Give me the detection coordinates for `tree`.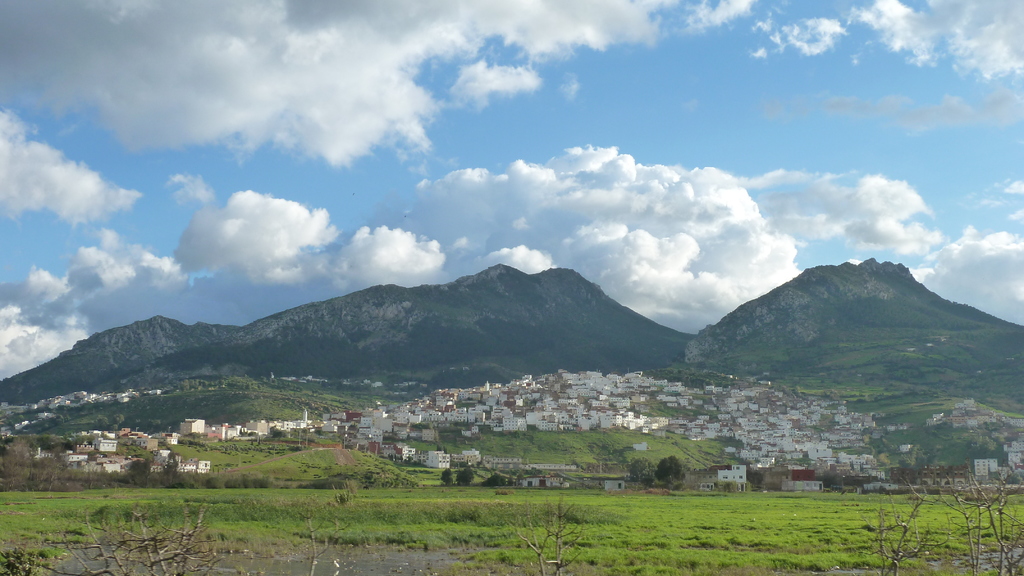
<box>653,456,688,491</box>.
